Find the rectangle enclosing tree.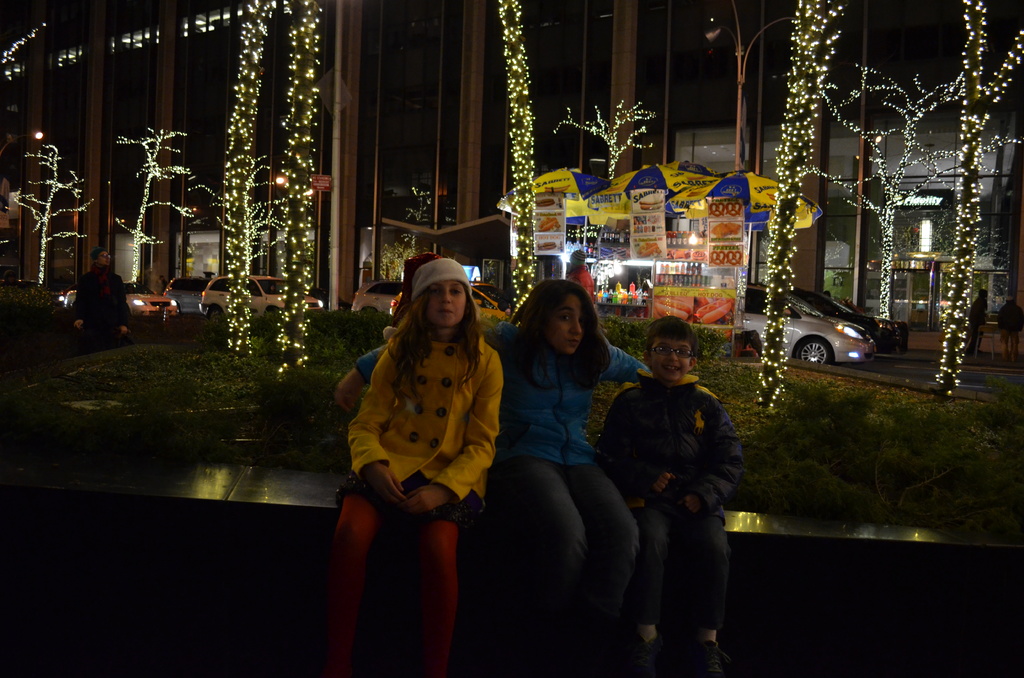
bbox(496, 0, 546, 322).
